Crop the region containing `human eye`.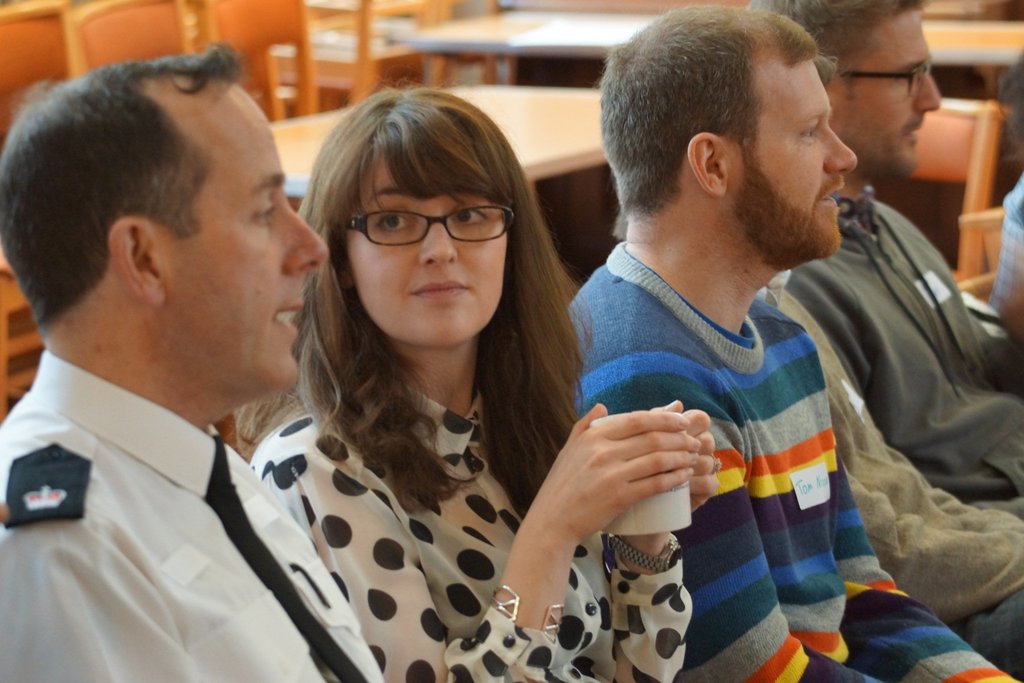
Crop region: select_region(447, 200, 488, 225).
